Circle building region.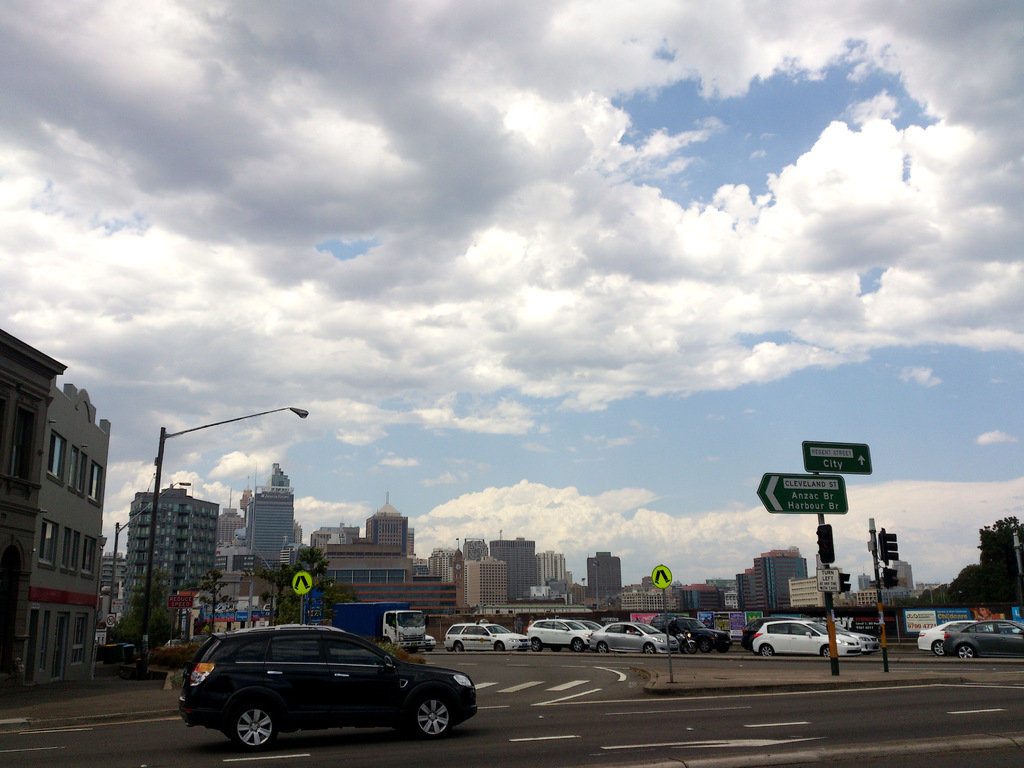
Region: crop(24, 375, 110, 684).
